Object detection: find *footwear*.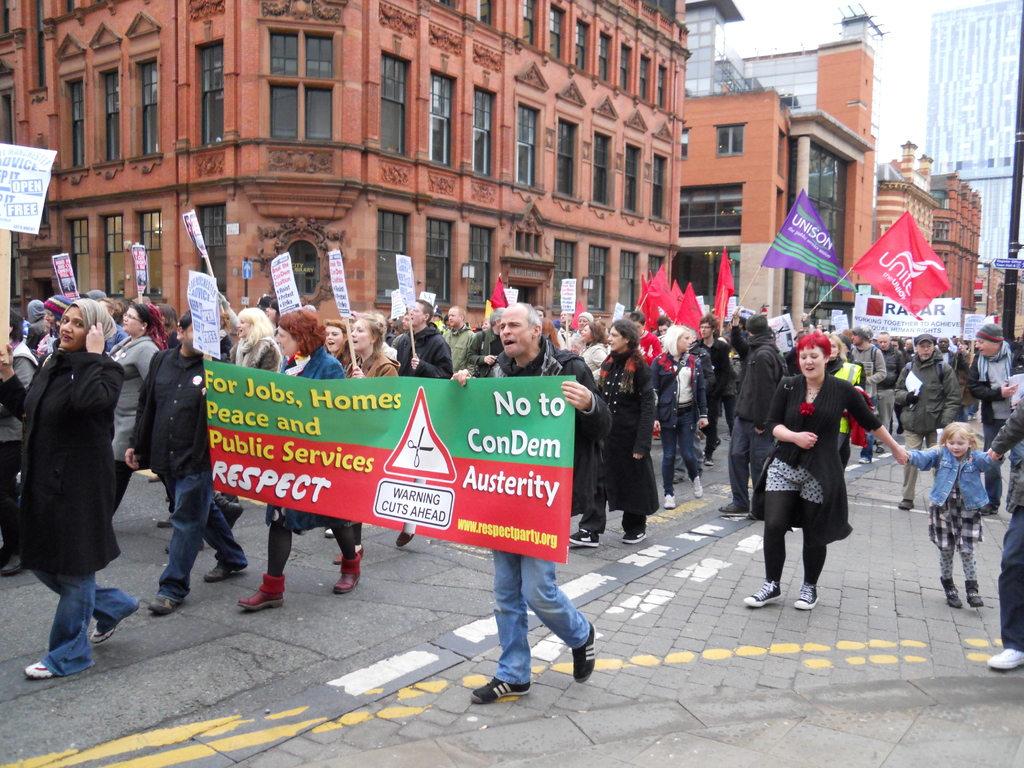
(x1=945, y1=577, x2=964, y2=610).
